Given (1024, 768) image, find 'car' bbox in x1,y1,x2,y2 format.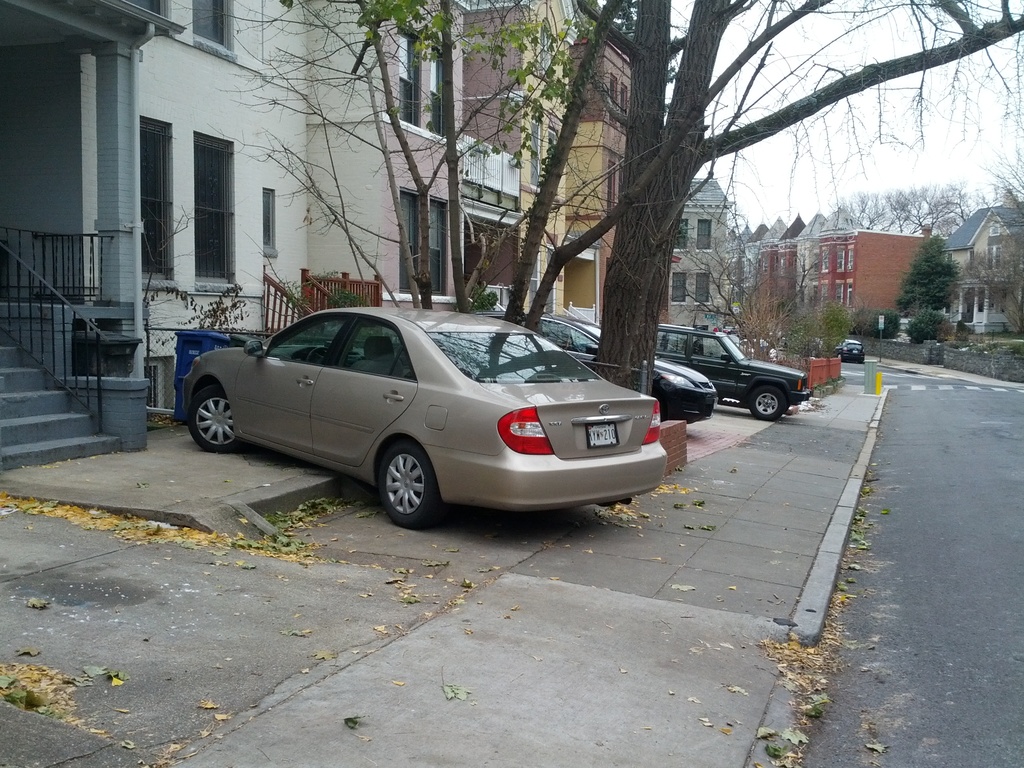
837,339,865,365.
